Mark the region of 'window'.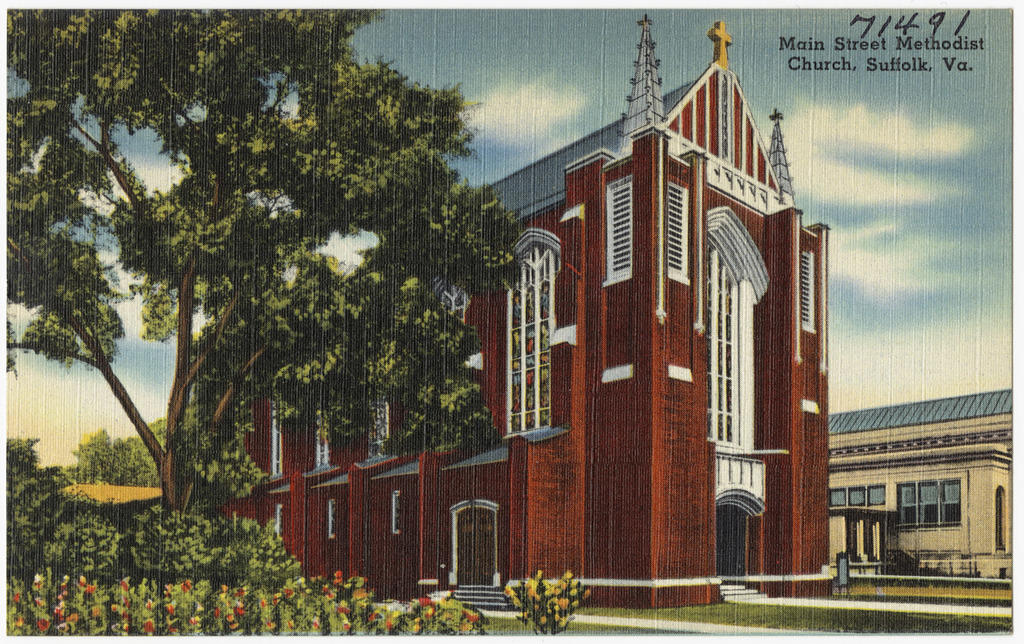
Region: locate(327, 501, 340, 540).
